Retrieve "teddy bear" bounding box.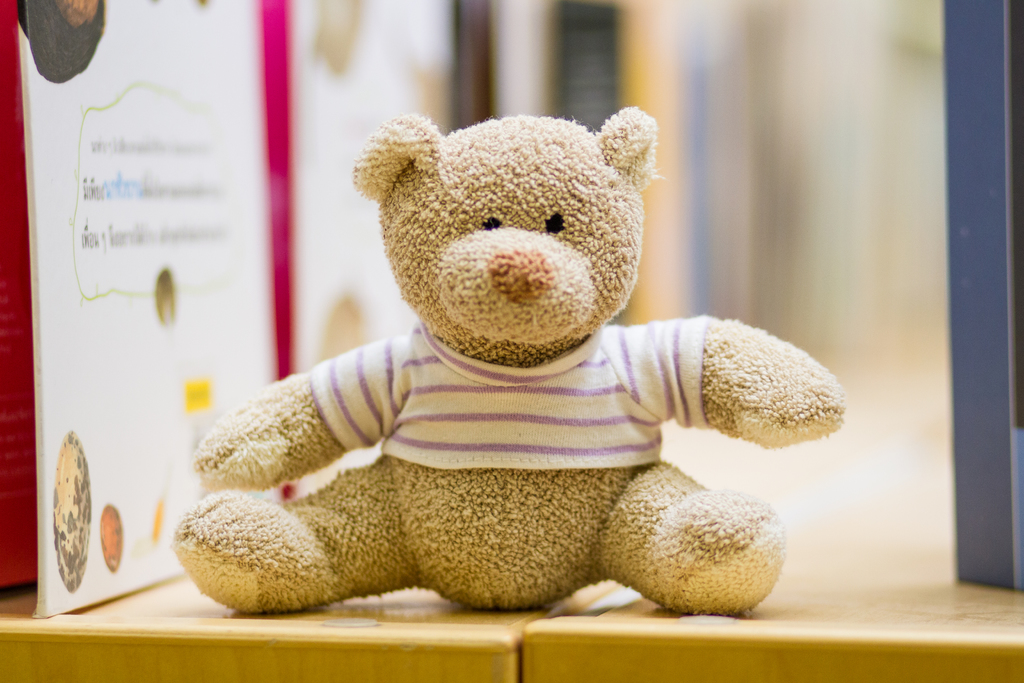
Bounding box: bbox=(172, 114, 847, 617).
